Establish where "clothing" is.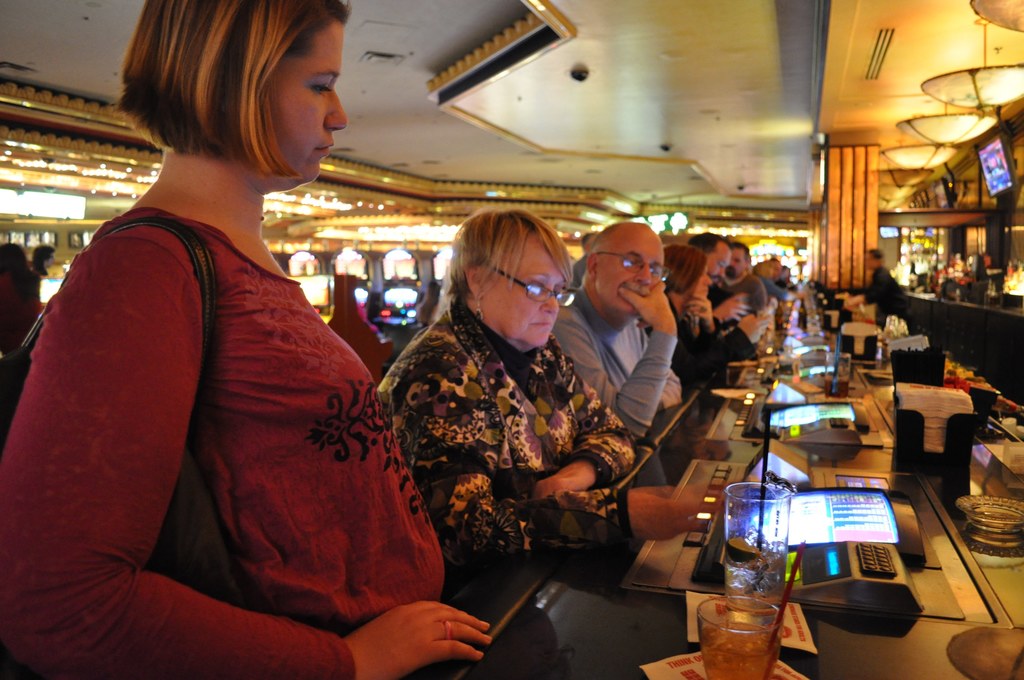
Established at 729,264,759,320.
